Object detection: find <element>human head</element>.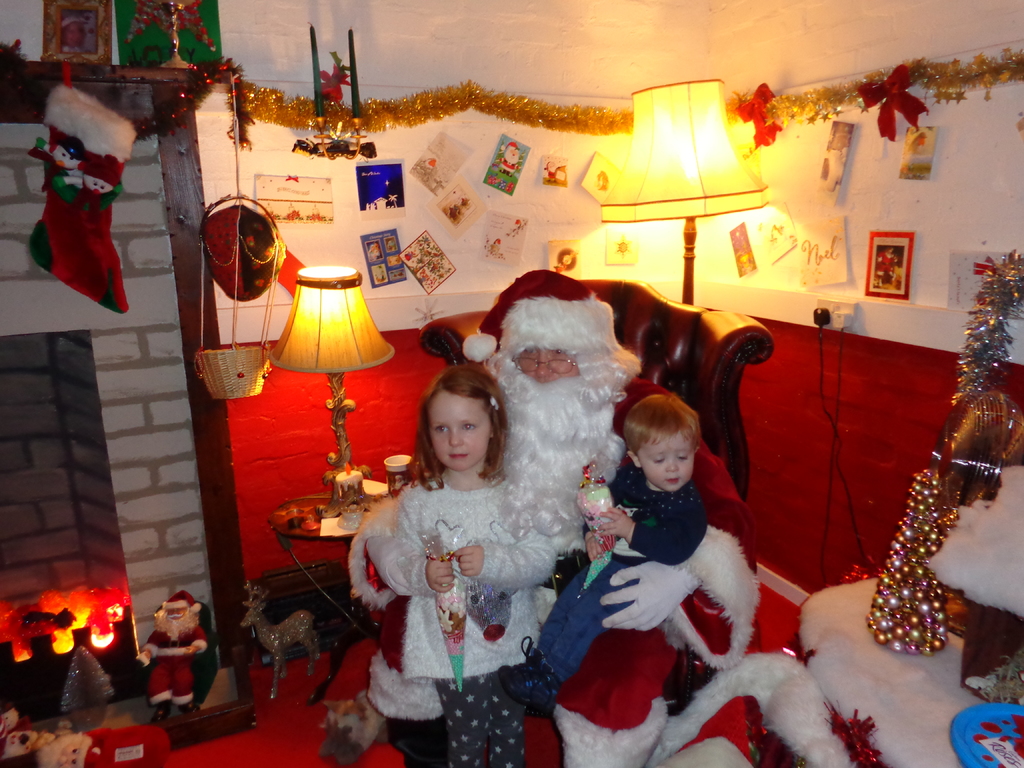
locate(162, 593, 193, 638).
